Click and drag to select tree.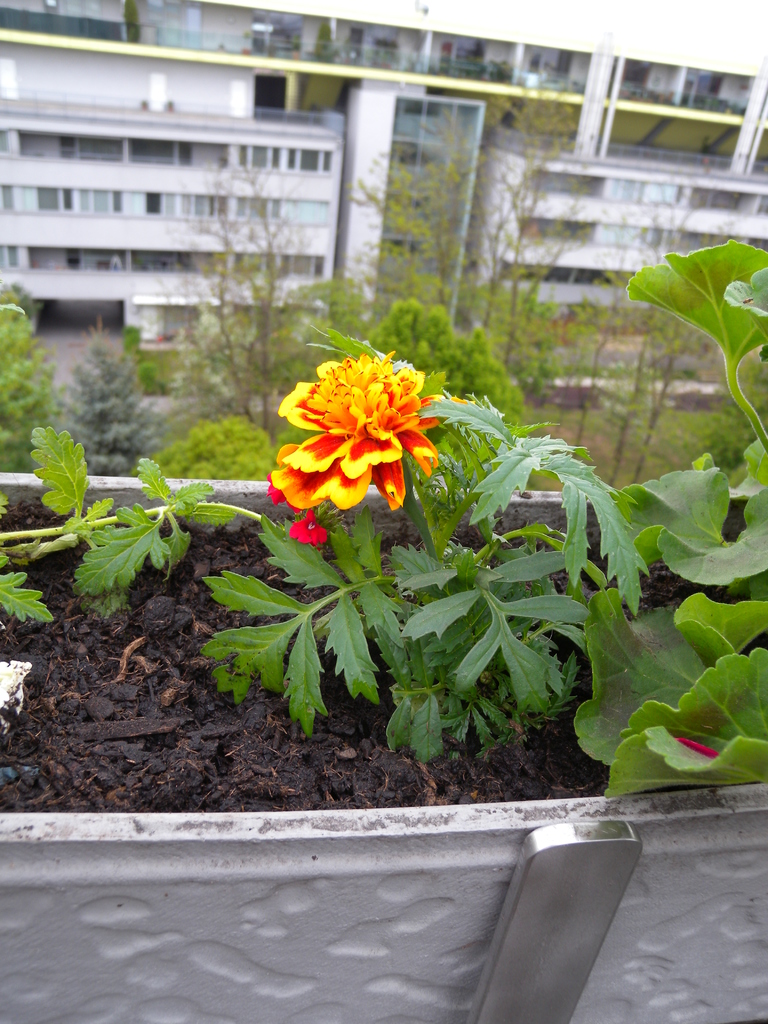
Selection: select_region(344, 109, 570, 429).
